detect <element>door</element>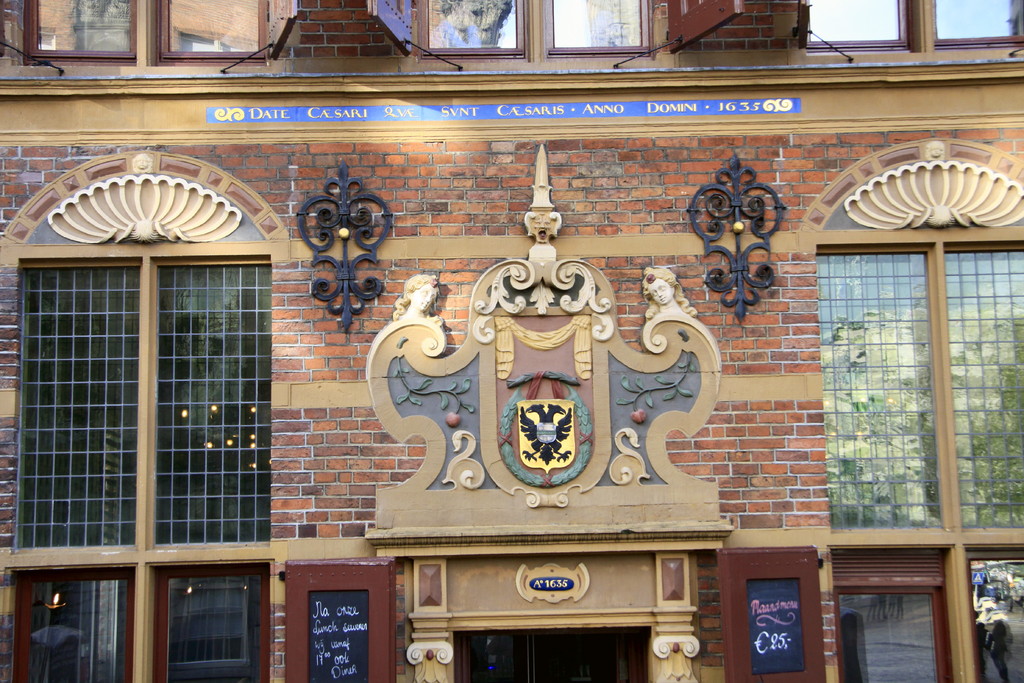
(x1=280, y1=555, x2=389, y2=682)
